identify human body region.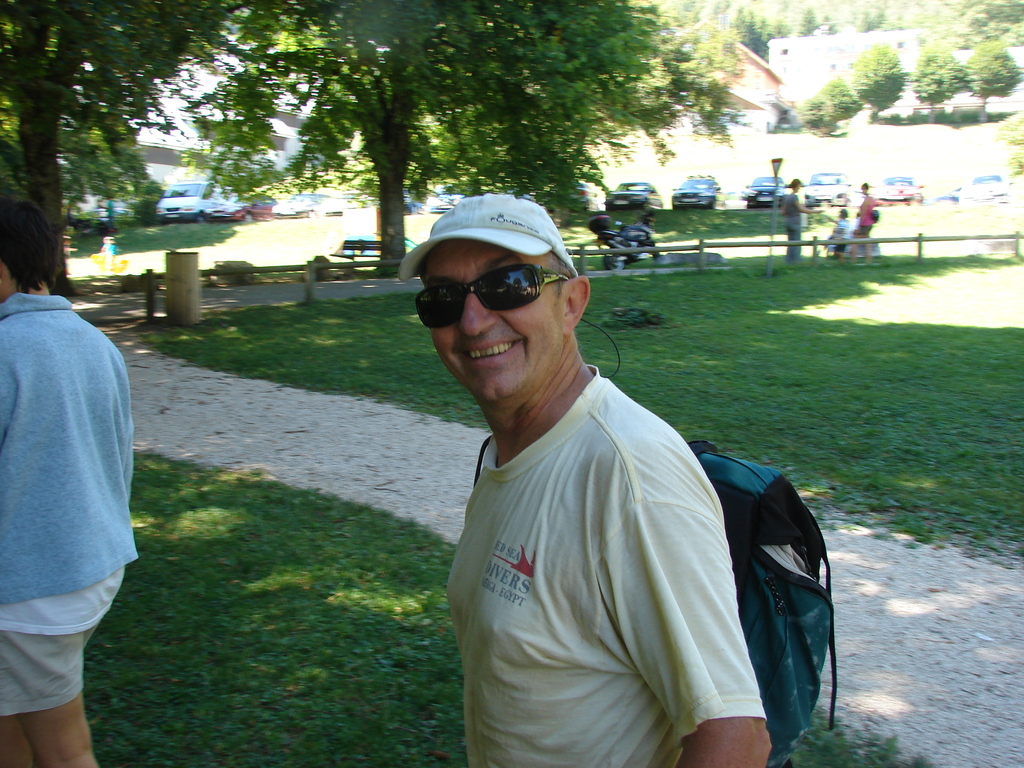
Region: rect(0, 294, 137, 767).
